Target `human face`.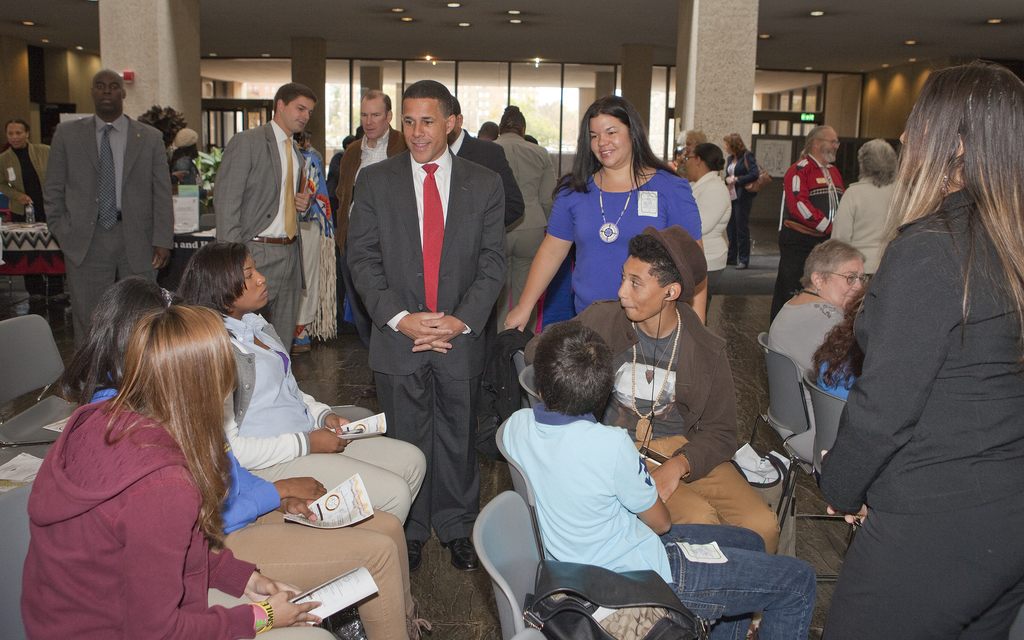
Target region: box(99, 76, 127, 109).
